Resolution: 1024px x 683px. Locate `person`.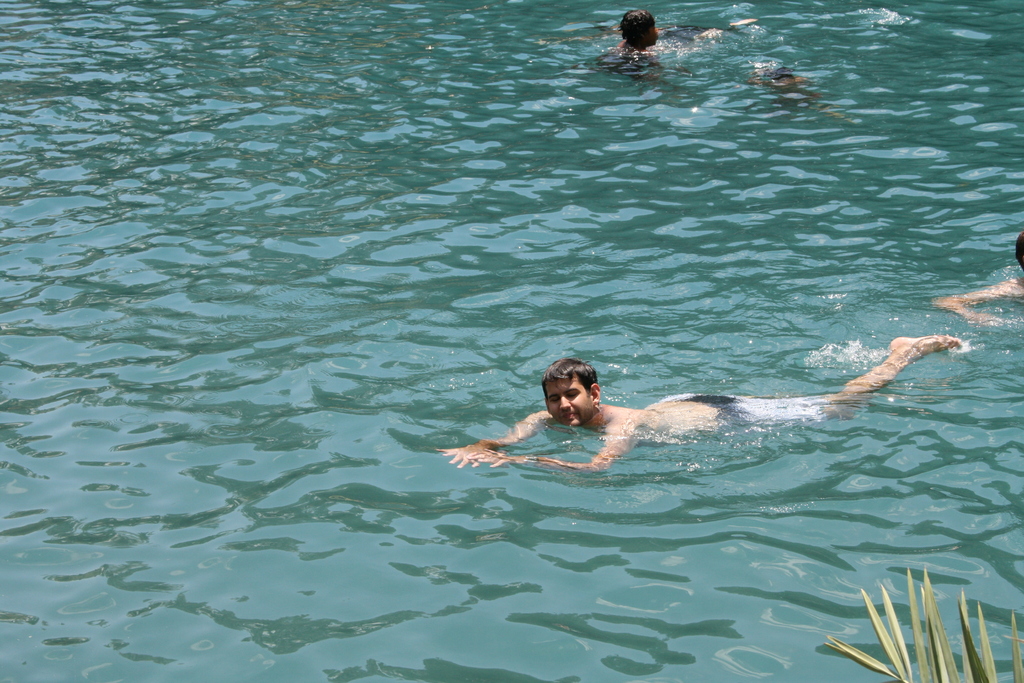
613/9/760/85.
